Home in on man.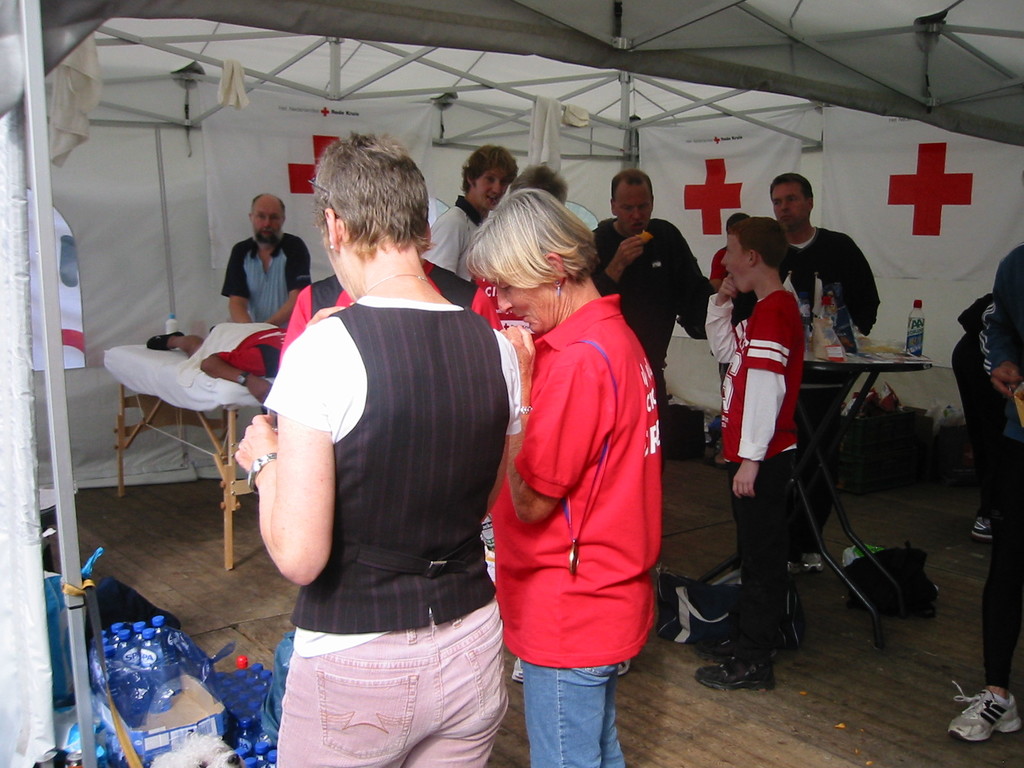
Homed in at {"x1": 220, "y1": 193, "x2": 307, "y2": 331}.
